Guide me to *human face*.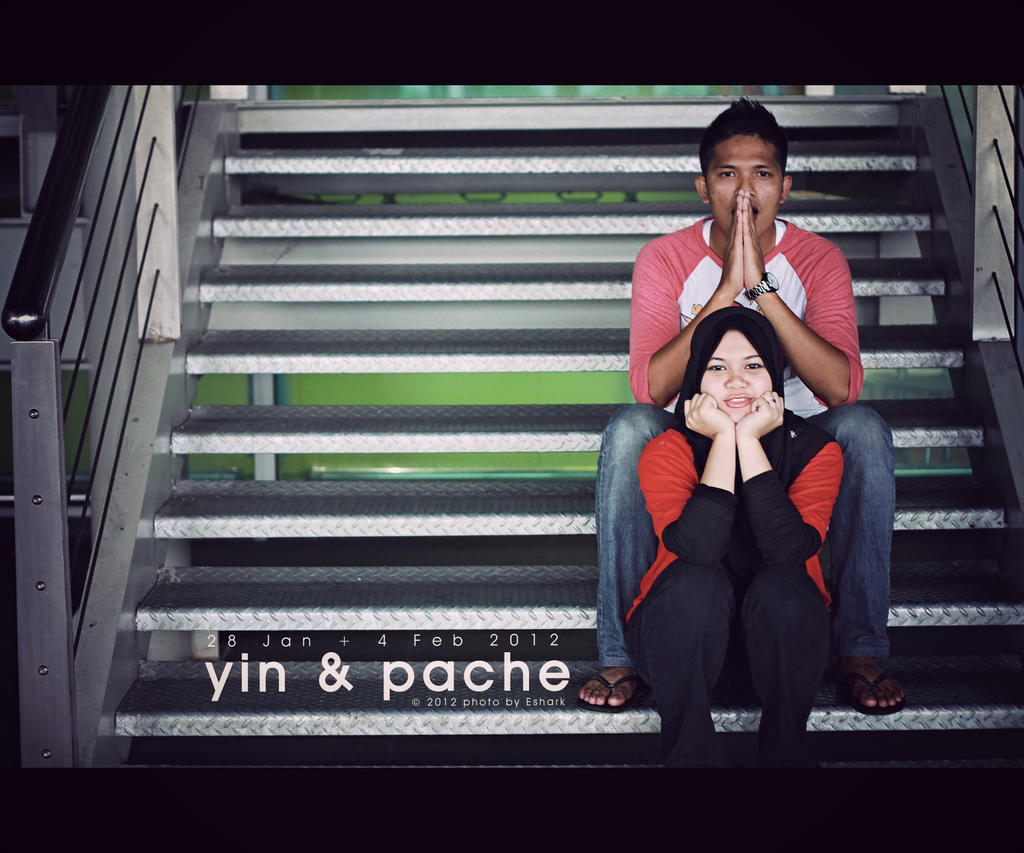
Guidance: box(695, 330, 772, 425).
